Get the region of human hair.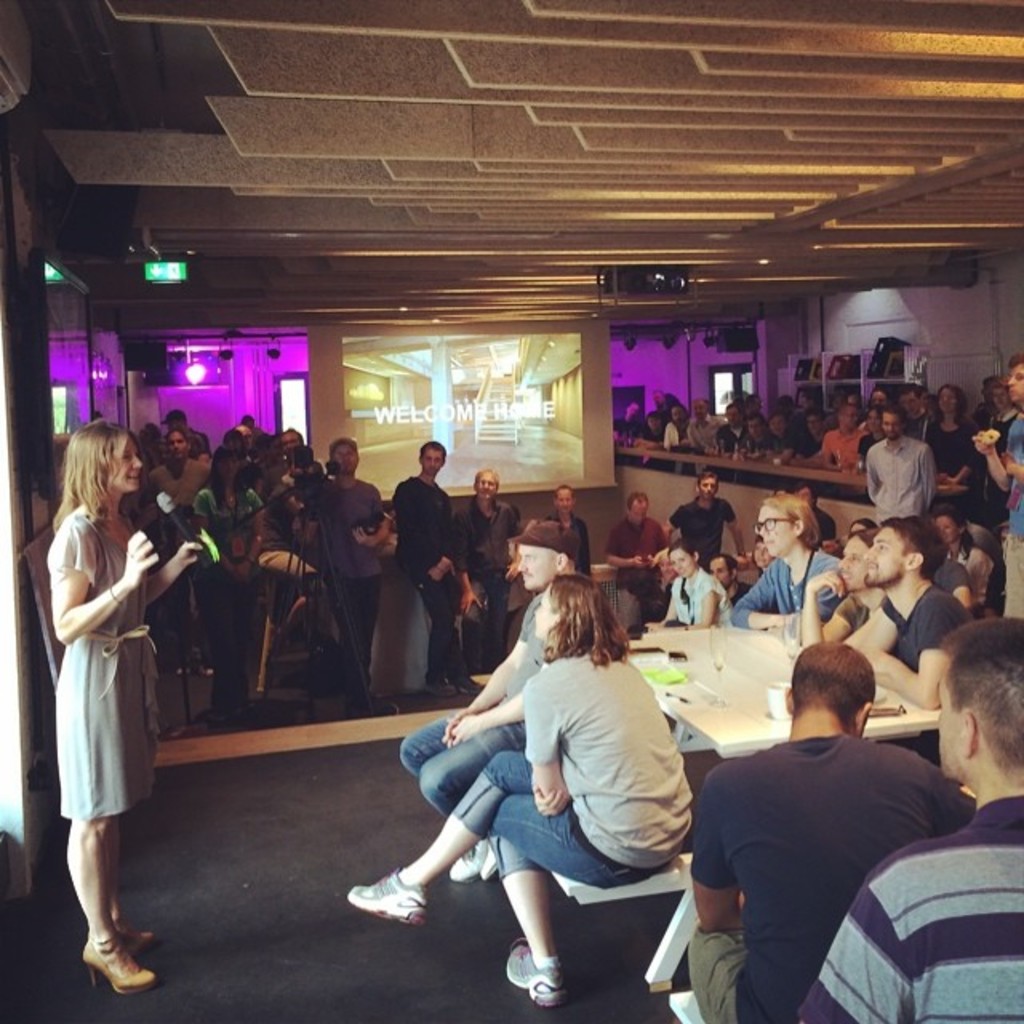
802,482,821,507.
